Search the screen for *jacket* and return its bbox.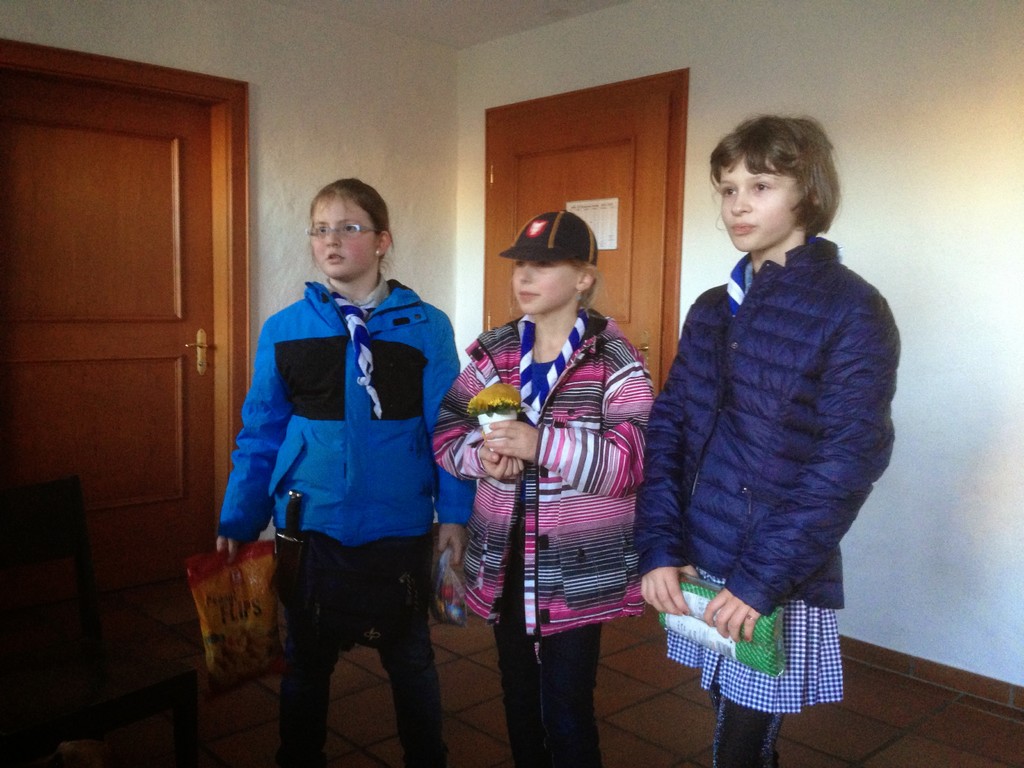
Found: (207,273,477,553).
